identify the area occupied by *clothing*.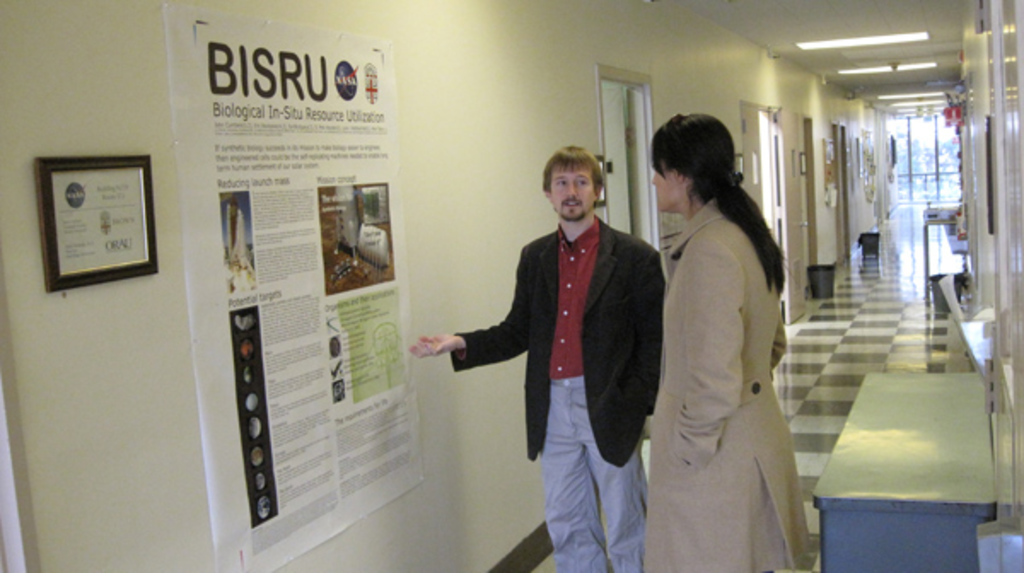
Area: pyautogui.locateOnScreen(430, 208, 666, 546).
